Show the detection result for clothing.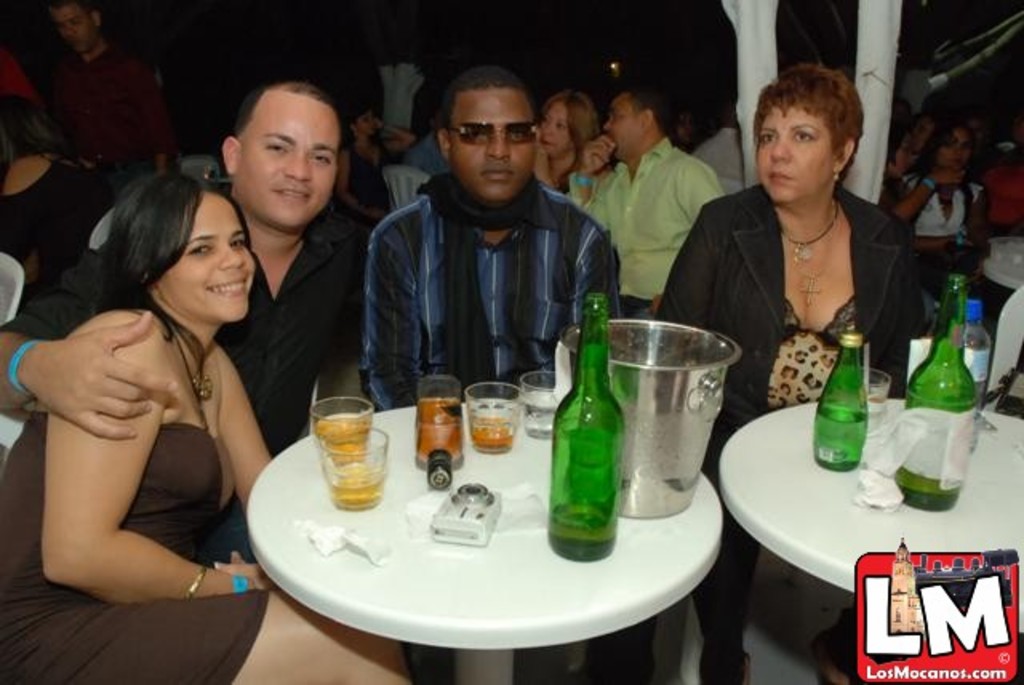
910/171/992/272.
